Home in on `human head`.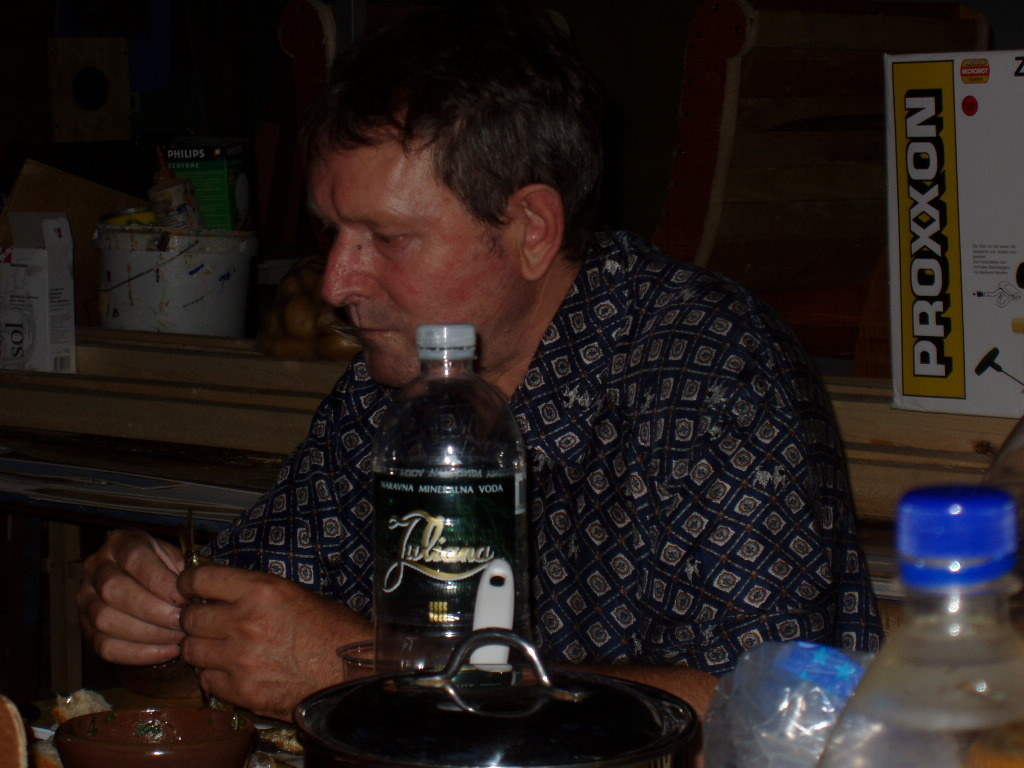
Homed in at bbox=[275, 27, 610, 361].
